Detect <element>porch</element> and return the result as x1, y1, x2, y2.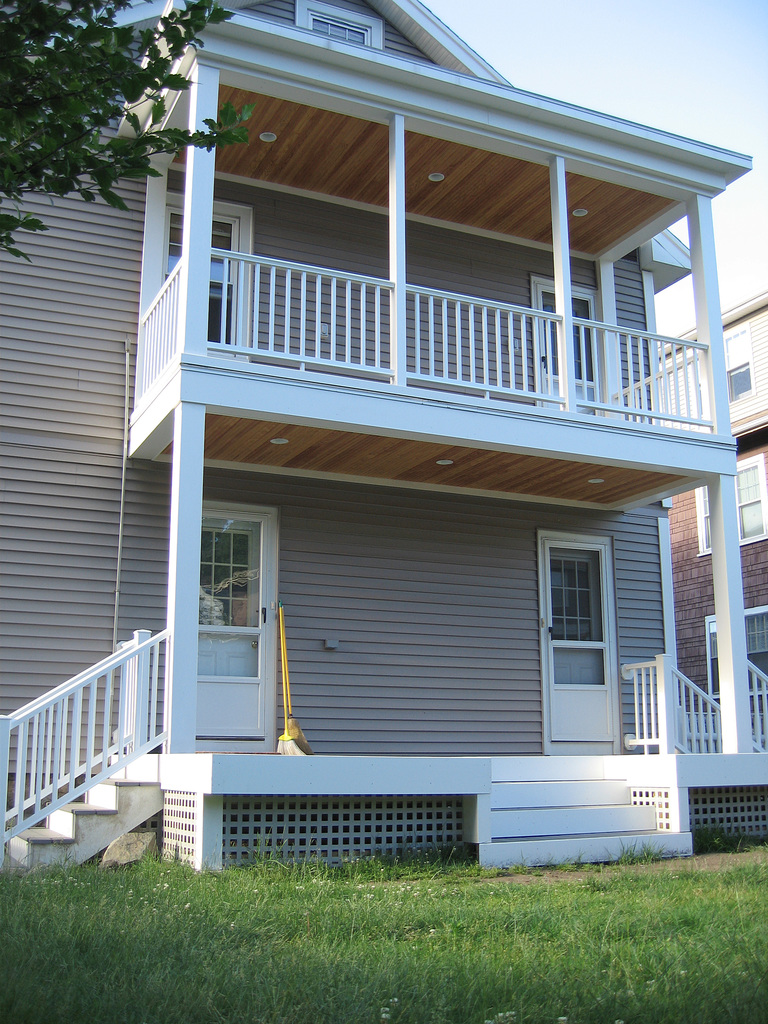
125, 241, 716, 429.
